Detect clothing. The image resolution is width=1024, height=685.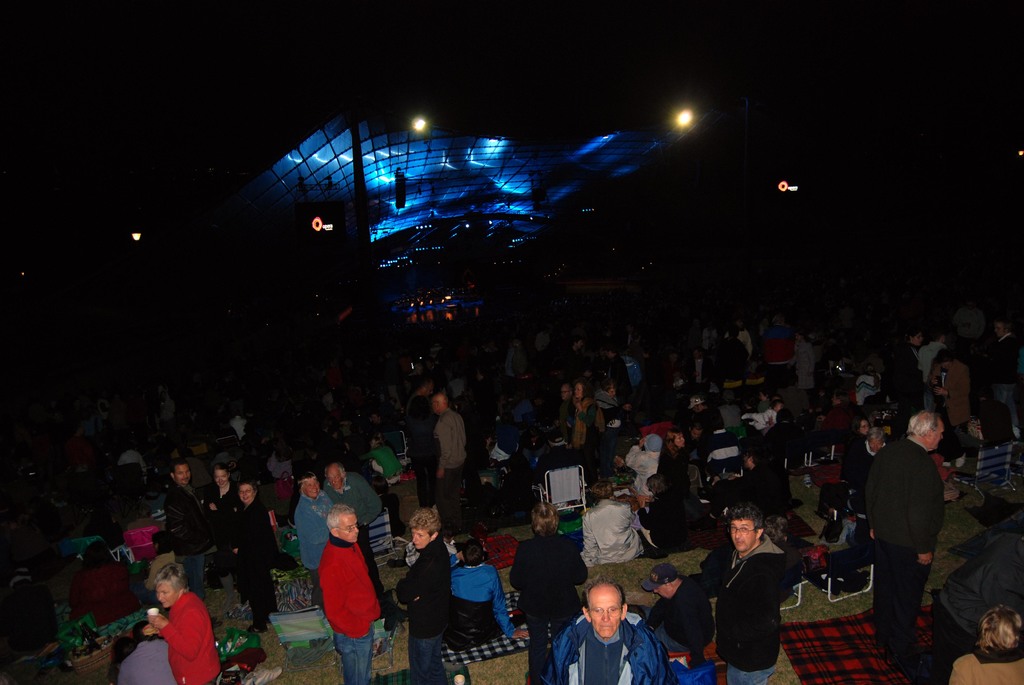
[97, 400, 112, 421].
